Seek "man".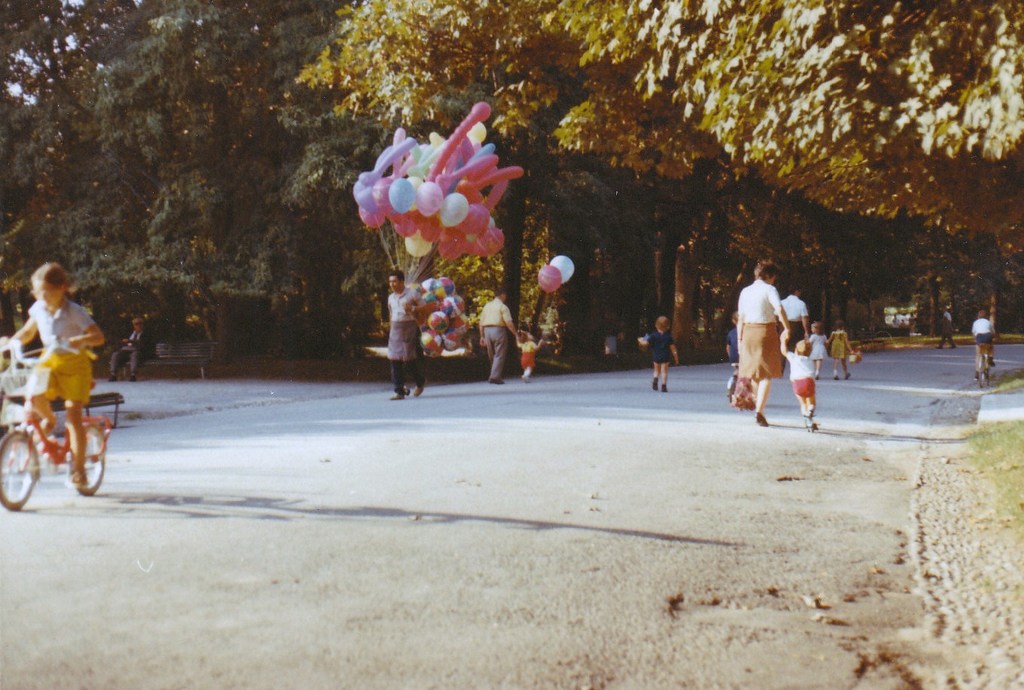
x1=775, y1=285, x2=811, y2=374.
